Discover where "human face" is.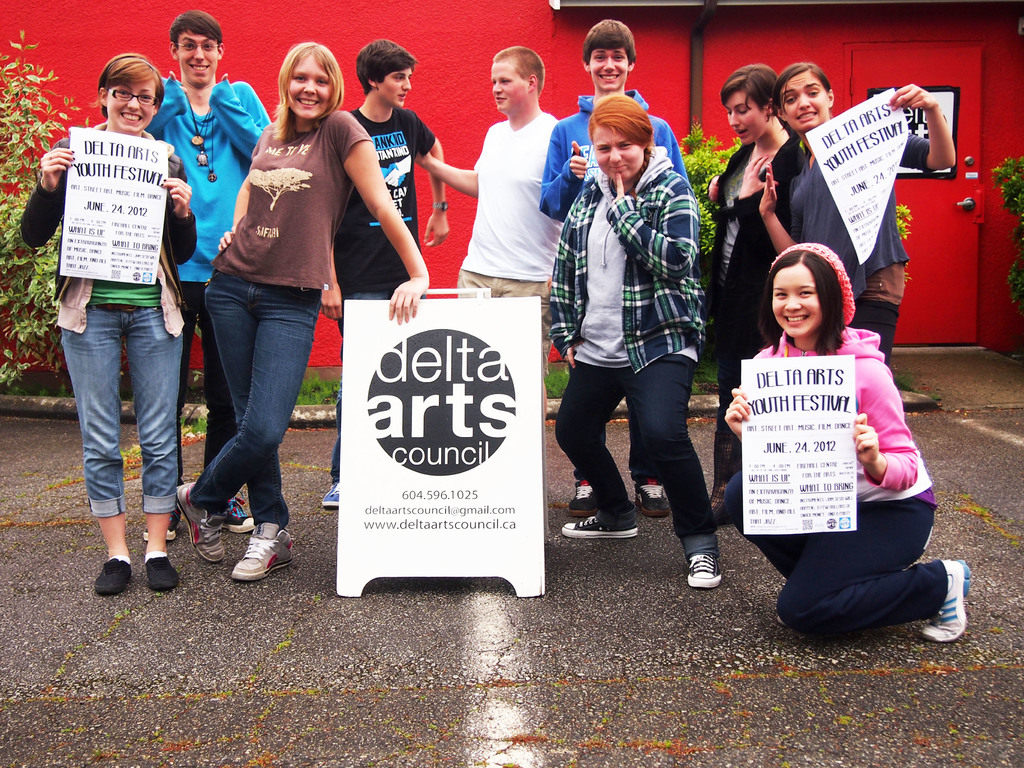
Discovered at 725 88 767 144.
